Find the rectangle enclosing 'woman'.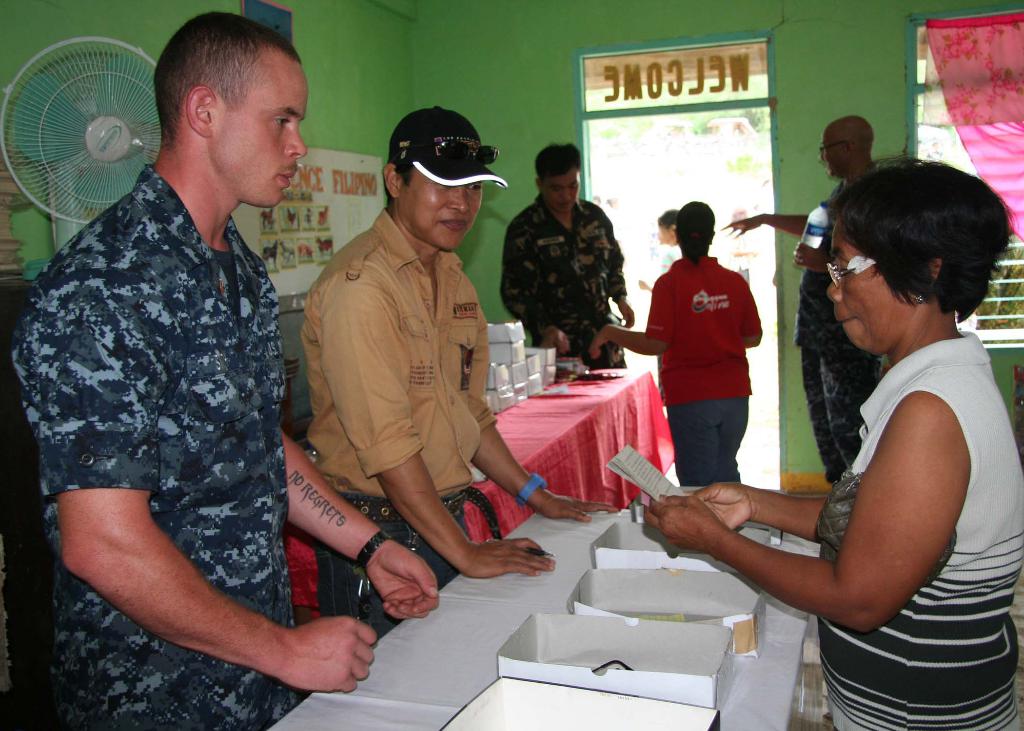
l=585, t=202, r=766, b=487.
